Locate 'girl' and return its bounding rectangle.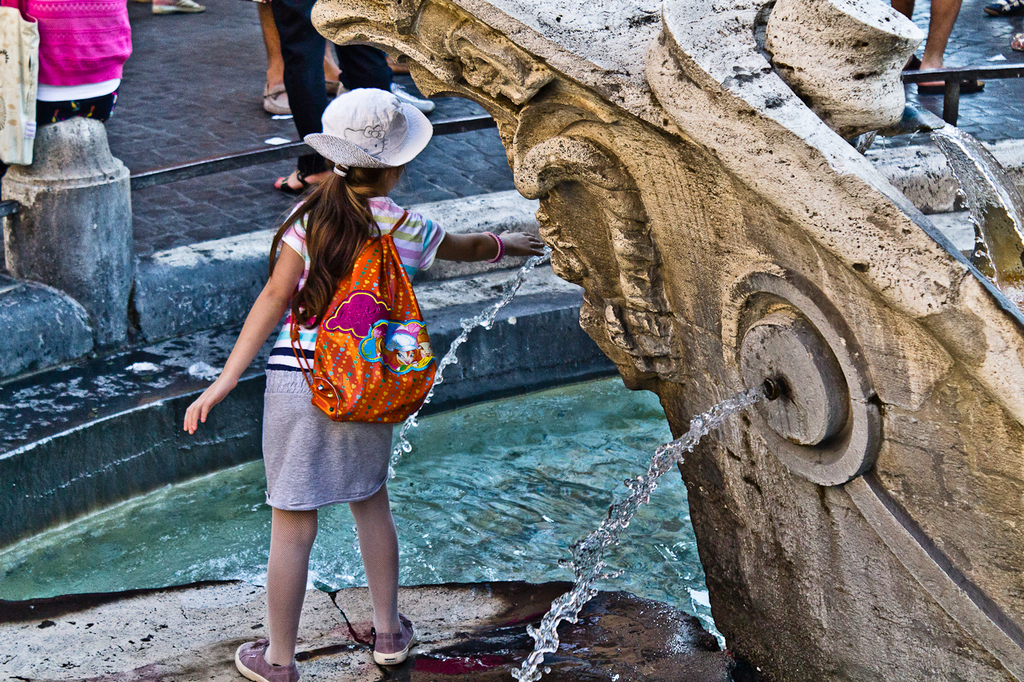
(x1=180, y1=83, x2=546, y2=681).
